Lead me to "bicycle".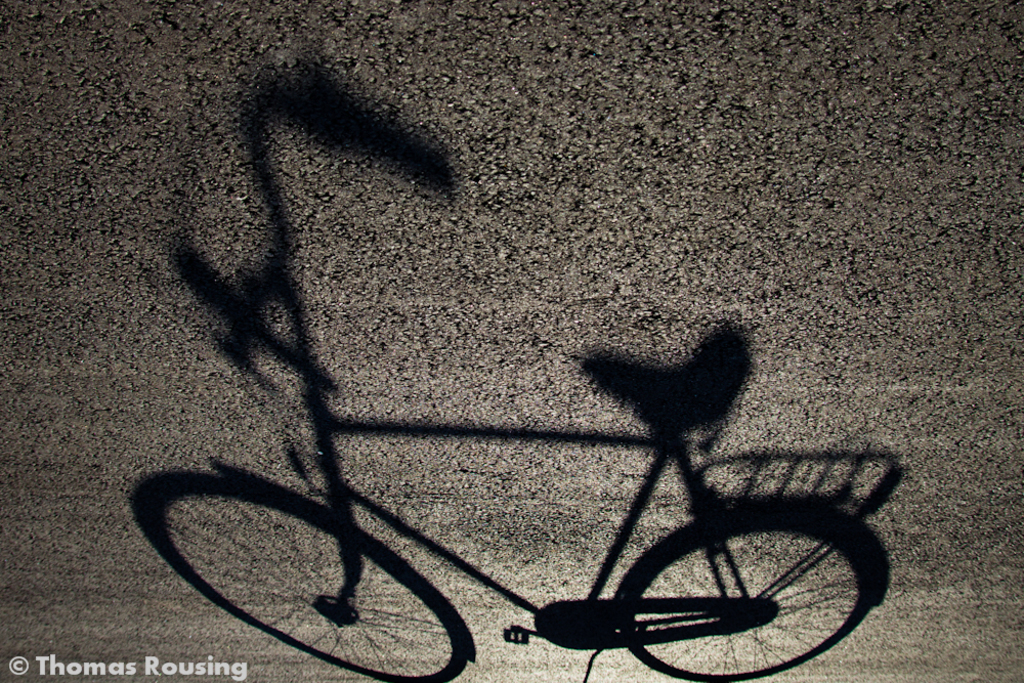
Lead to bbox(130, 58, 908, 682).
